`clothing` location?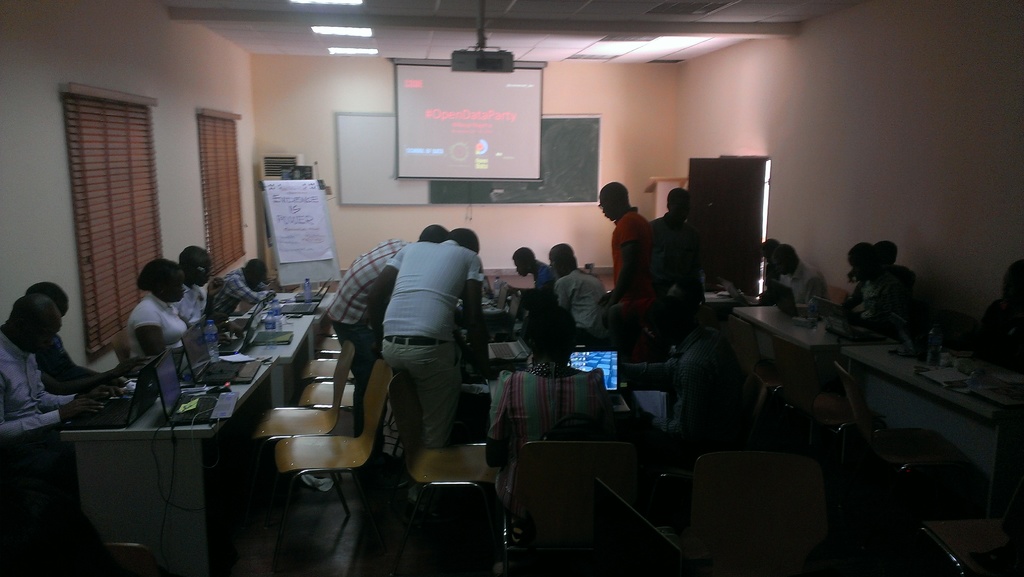
locate(0, 325, 74, 439)
